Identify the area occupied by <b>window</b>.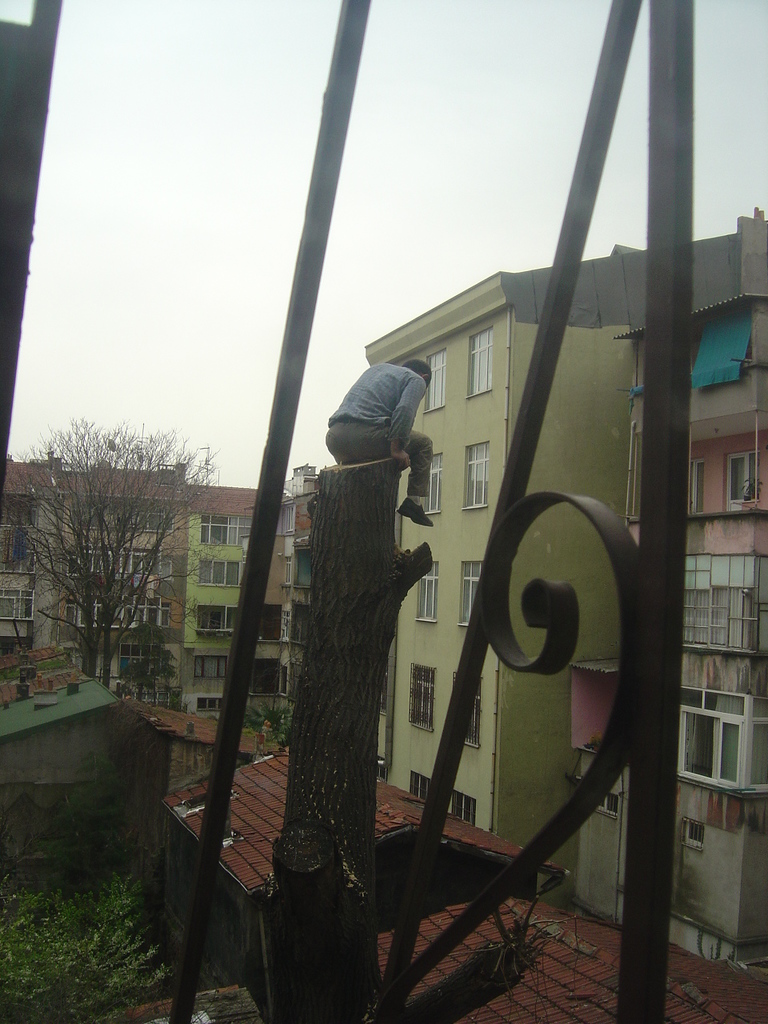
Area: bbox(464, 334, 496, 406).
